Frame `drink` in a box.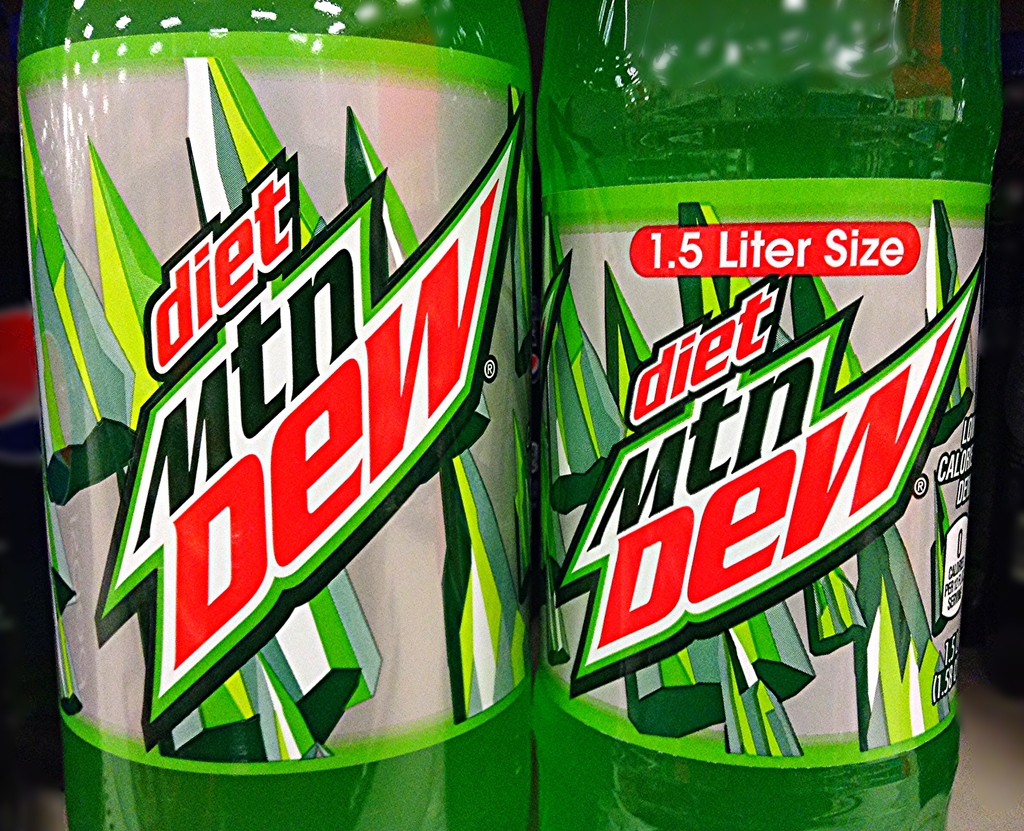
(18, 3, 537, 830).
